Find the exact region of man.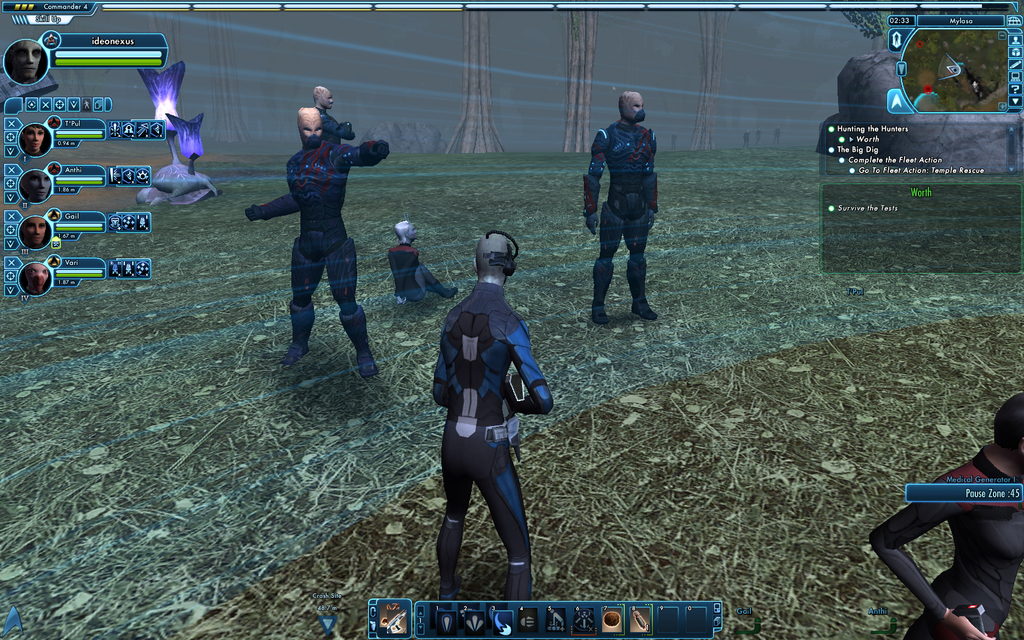
Exact region: (579,91,667,337).
